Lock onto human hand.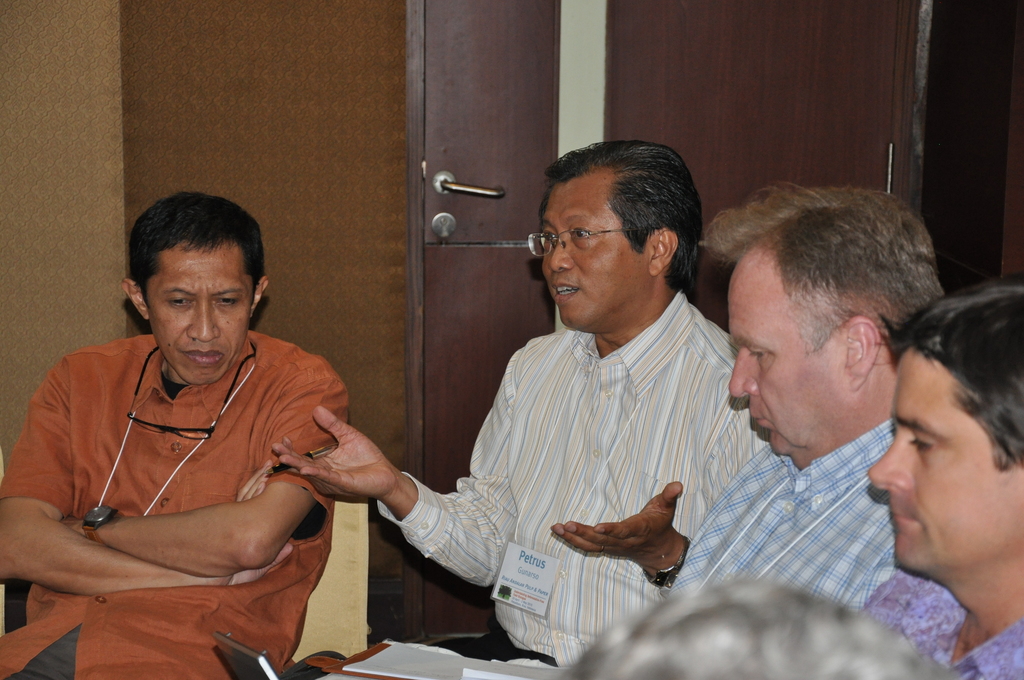
Locked: box=[561, 484, 714, 588].
